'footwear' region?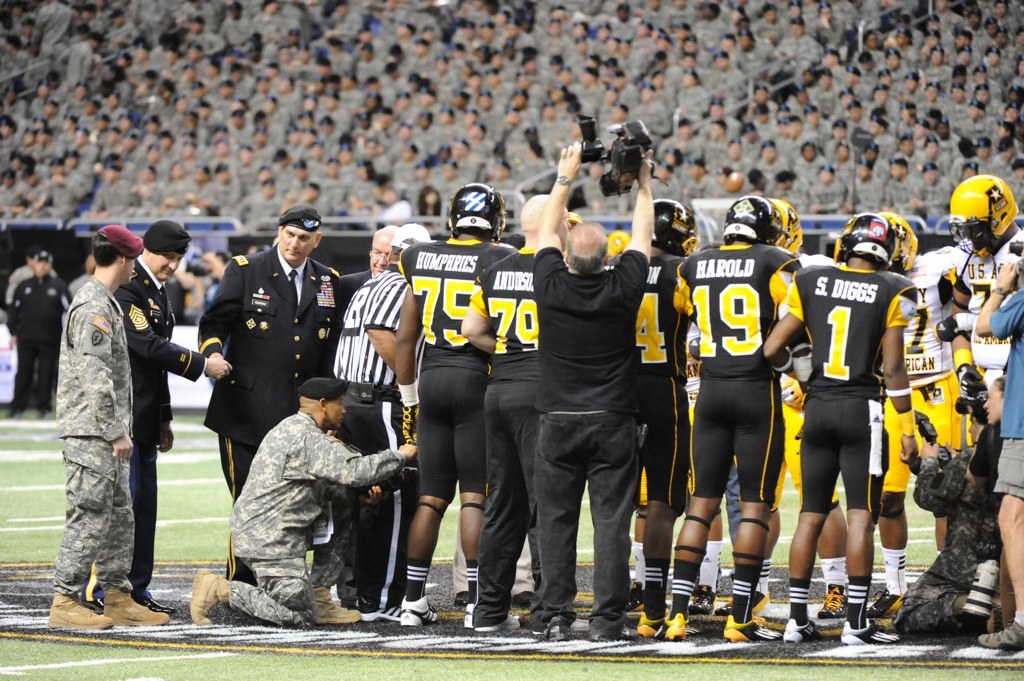
[left=569, top=616, right=586, bottom=633]
